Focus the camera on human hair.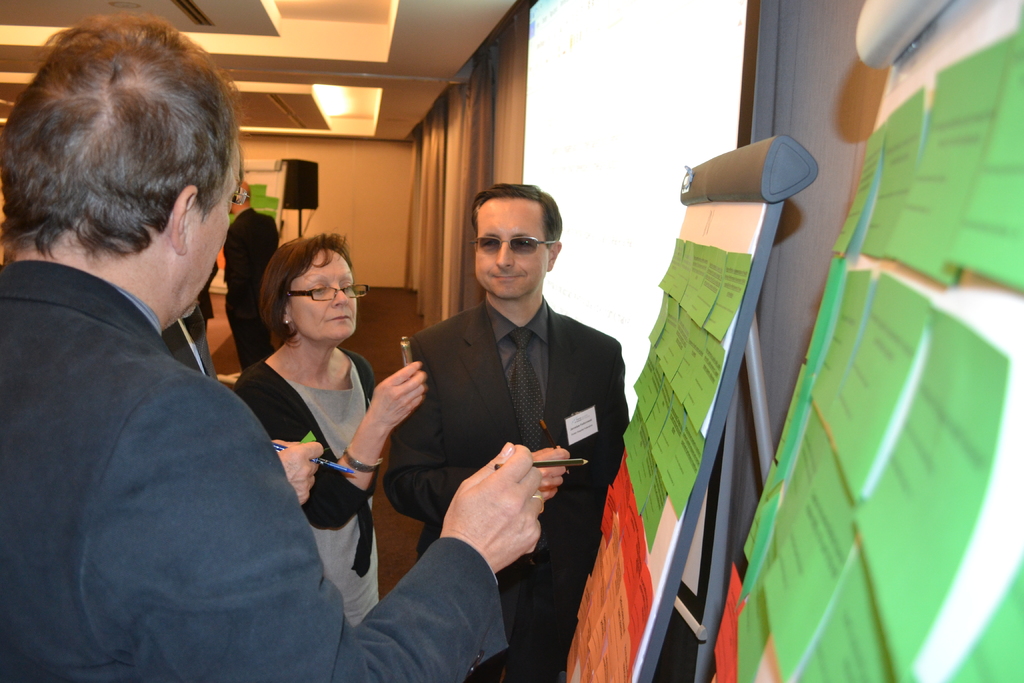
Focus region: bbox=(26, 10, 222, 324).
